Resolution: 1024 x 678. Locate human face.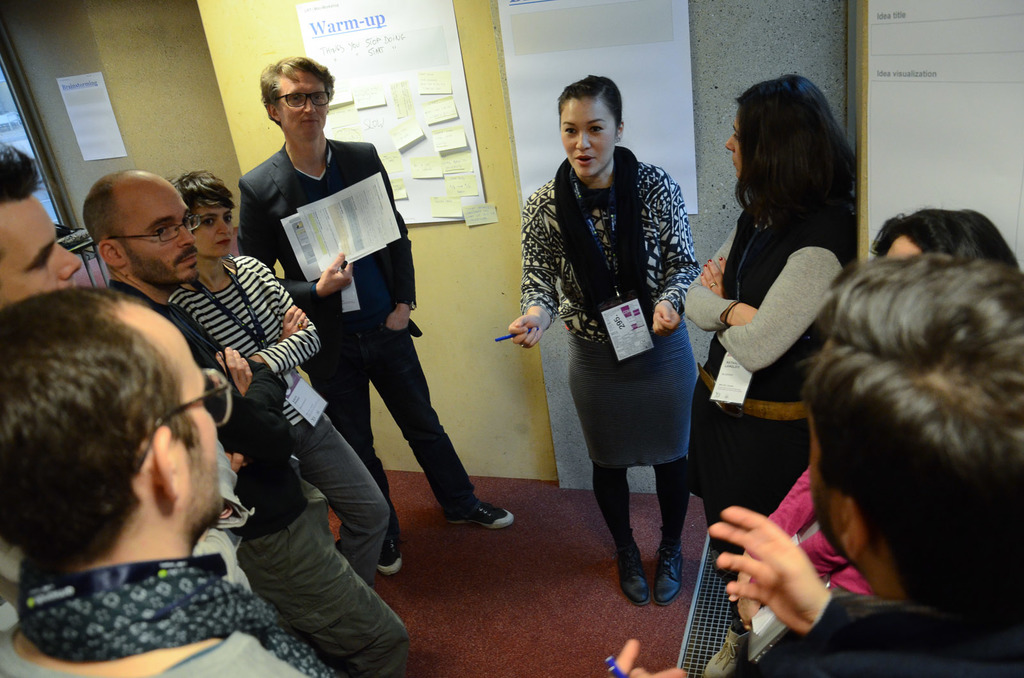
detection(559, 94, 619, 174).
